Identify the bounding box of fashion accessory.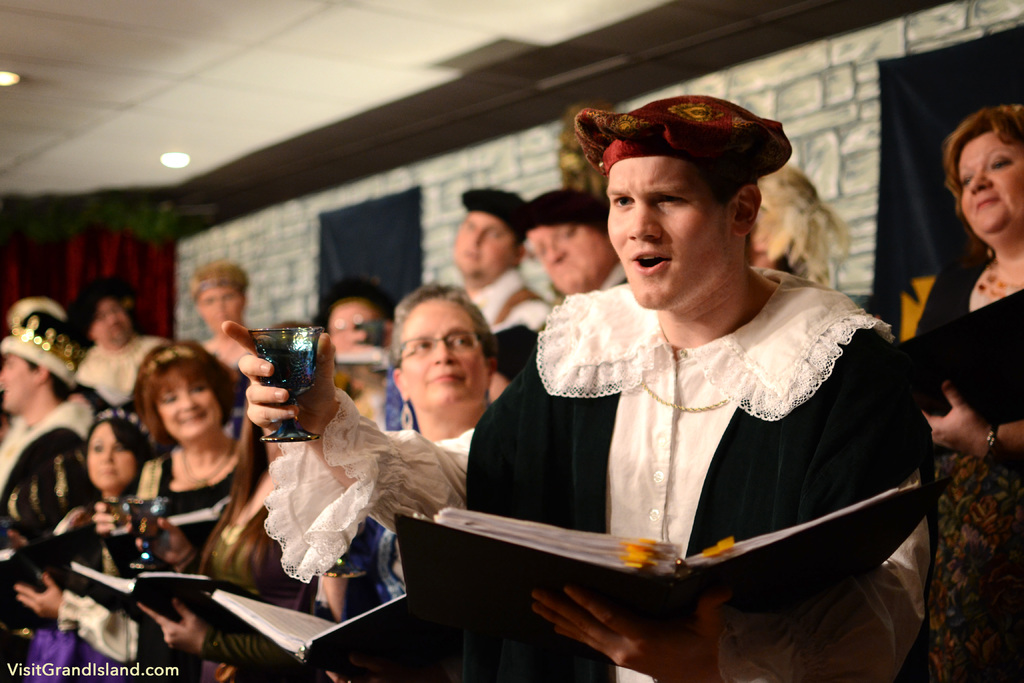
<bbox>977, 268, 1021, 297</bbox>.
